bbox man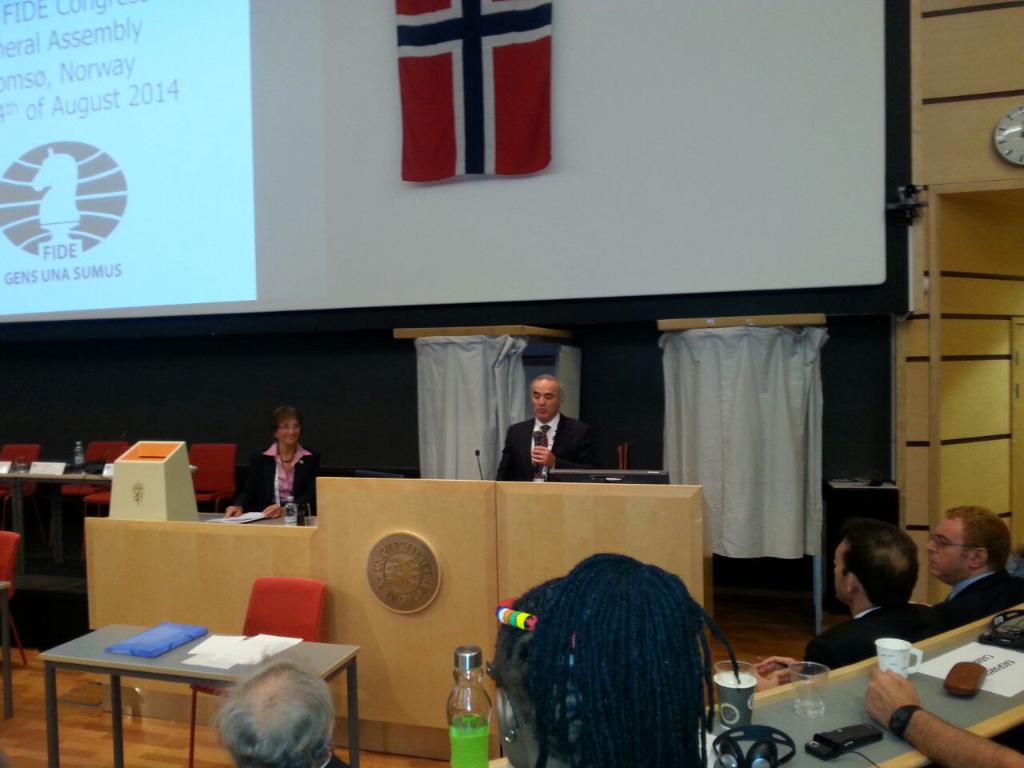
locate(915, 510, 1023, 612)
